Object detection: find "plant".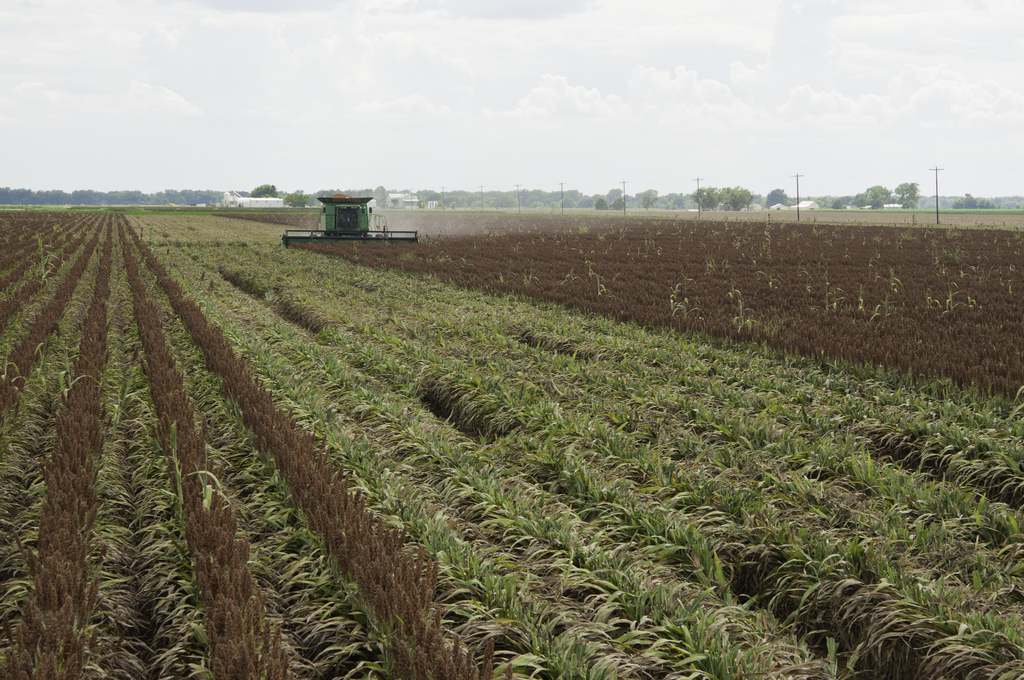
{"left": 943, "top": 227, "right": 972, "bottom": 271}.
